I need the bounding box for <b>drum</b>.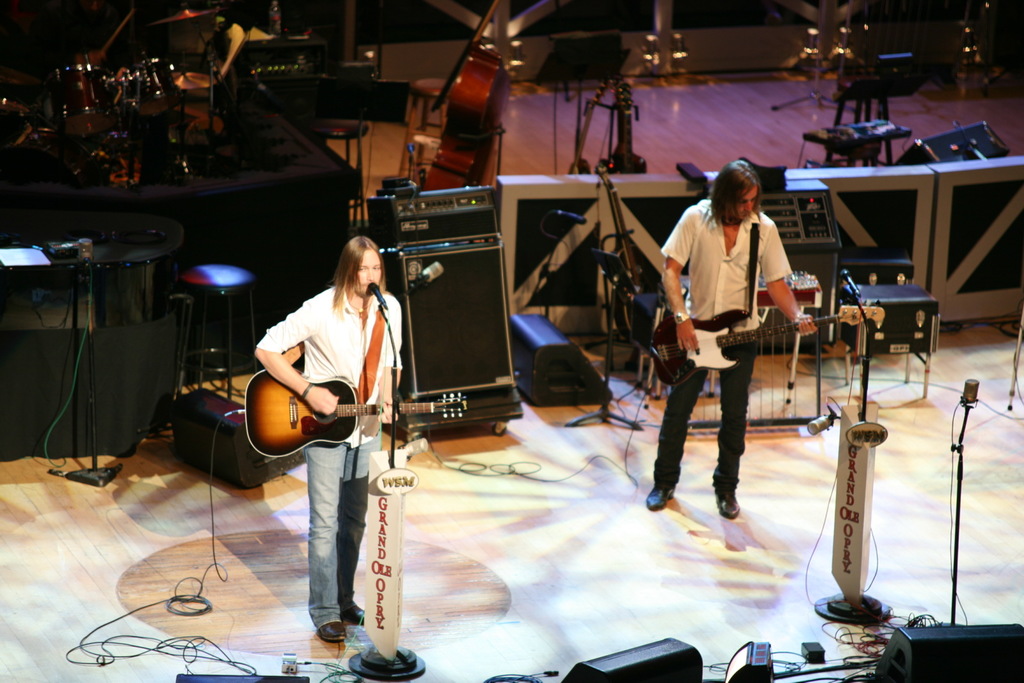
Here it is: x1=124 y1=59 x2=180 y2=117.
